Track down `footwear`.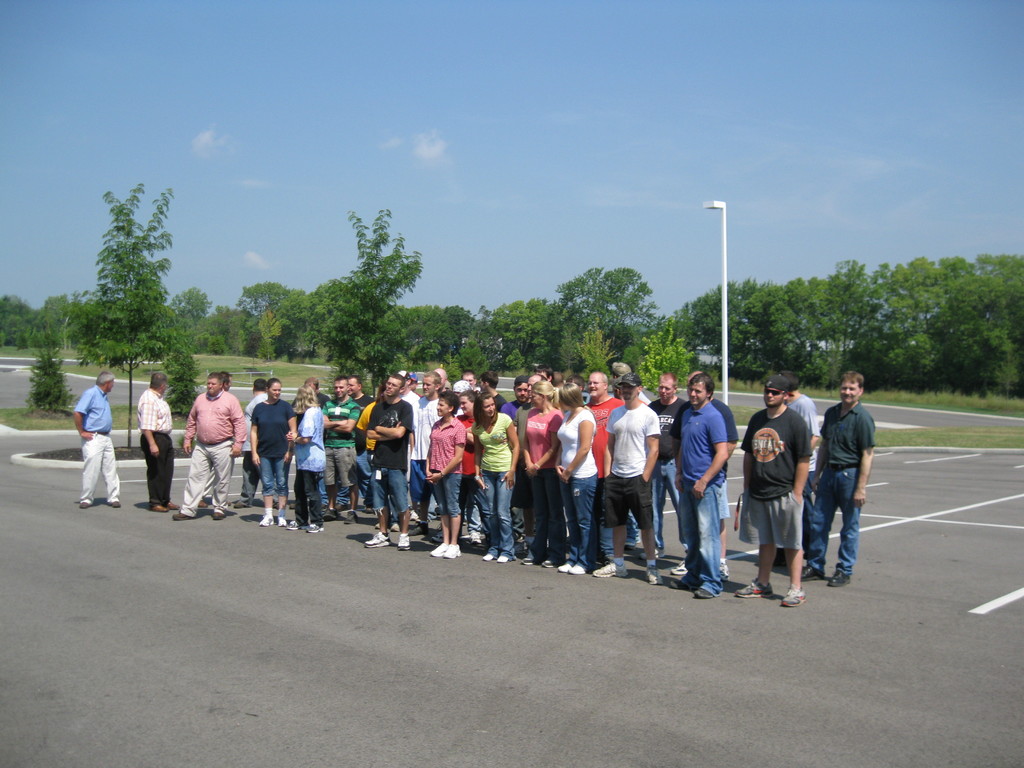
Tracked to {"x1": 345, "y1": 513, "x2": 356, "y2": 525}.
